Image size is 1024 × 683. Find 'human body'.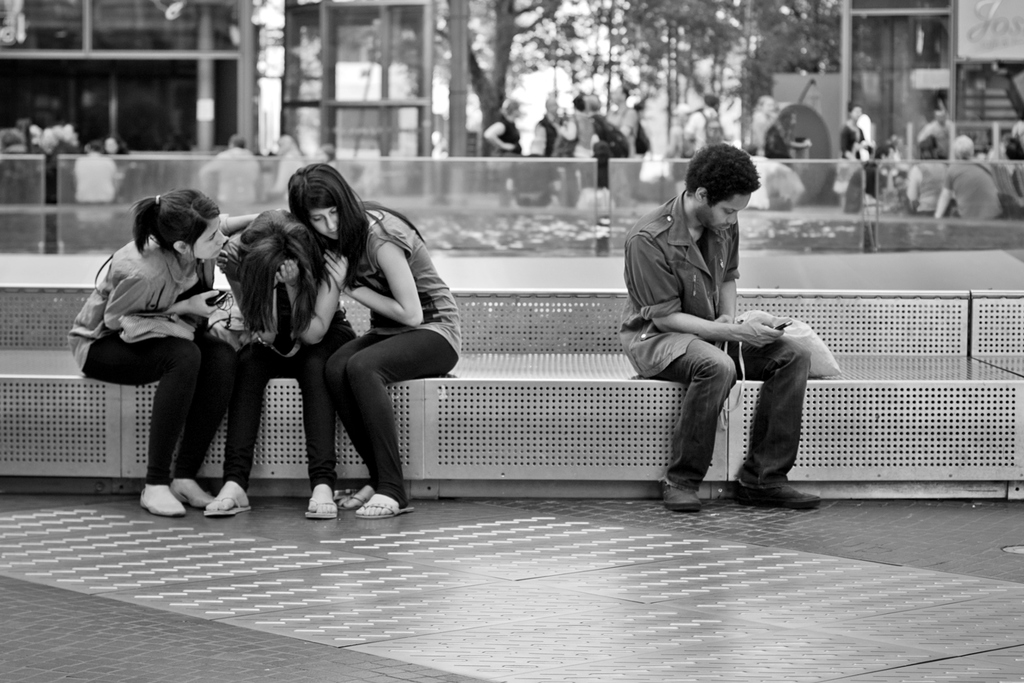
(623,83,653,154).
